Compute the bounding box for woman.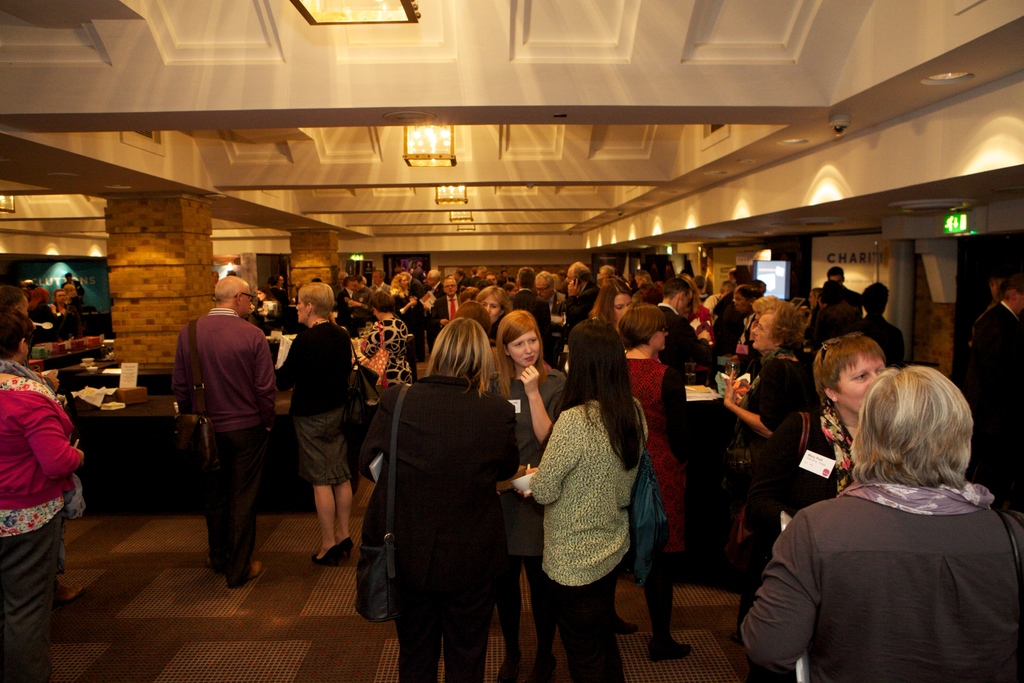
{"x1": 28, "y1": 286, "x2": 59, "y2": 347}.
